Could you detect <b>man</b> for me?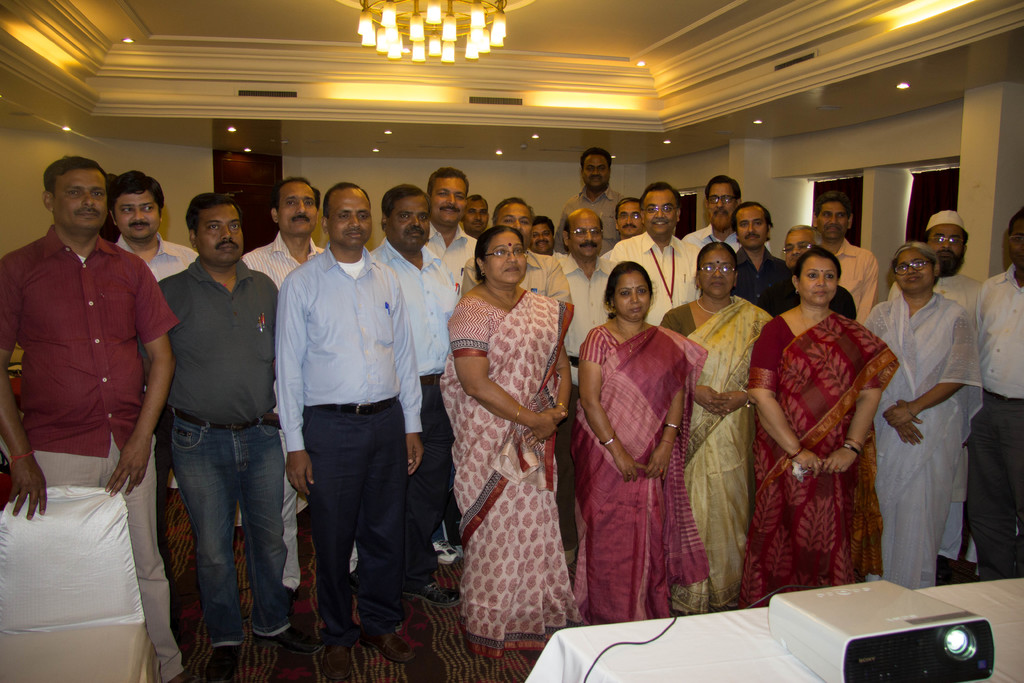
Detection result: select_region(602, 181, 701, 322).
